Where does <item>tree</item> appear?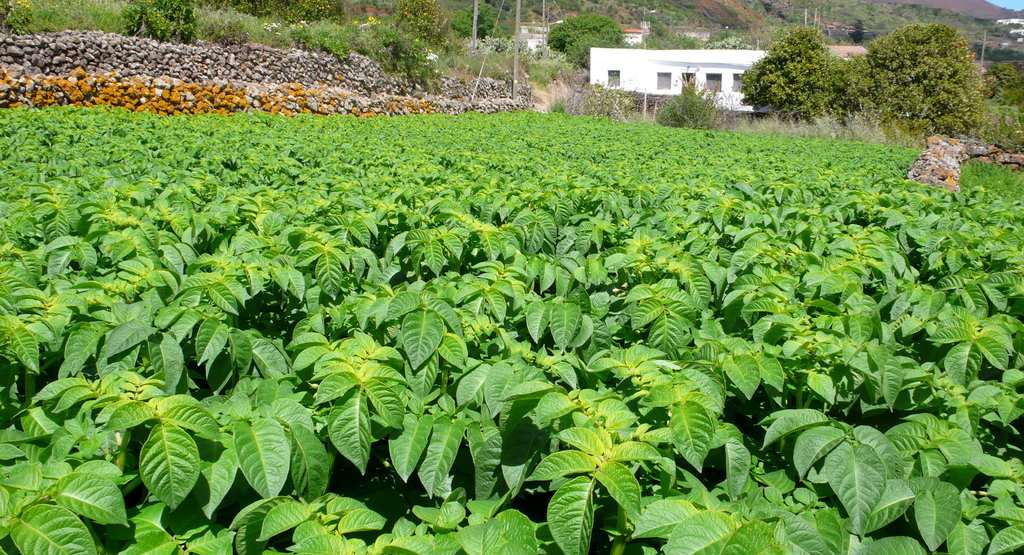
Appears at bbox=[1006, 21, 1021, 28].
